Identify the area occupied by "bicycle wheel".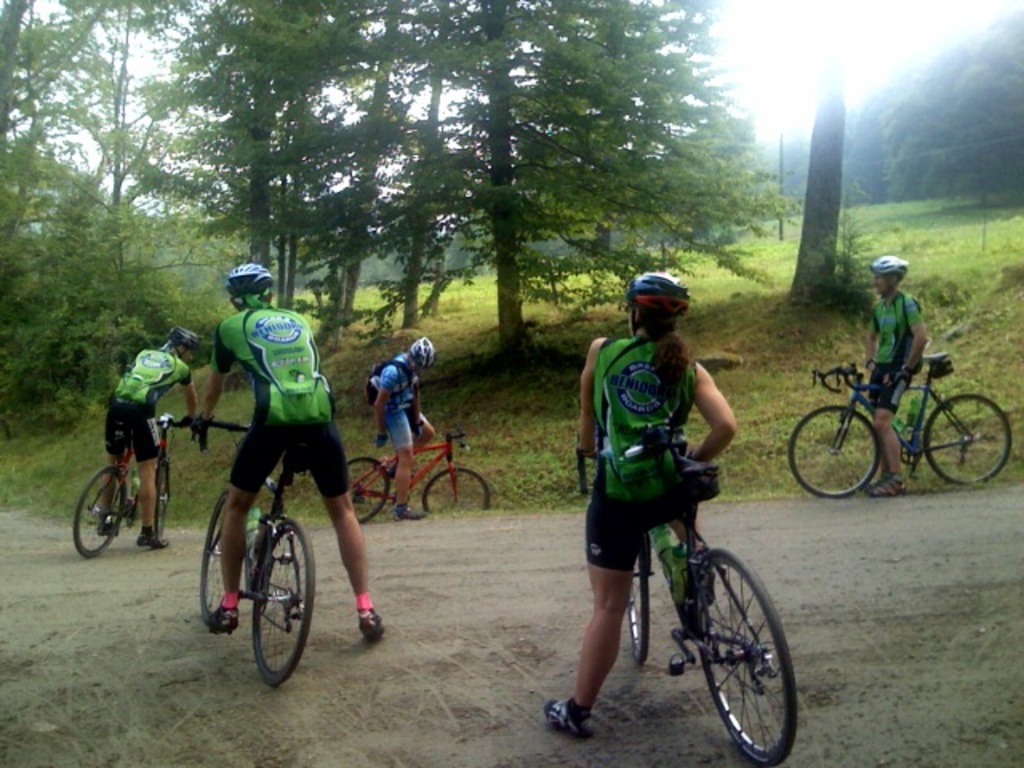
Area: rect(928, 392, 1010, 483).
